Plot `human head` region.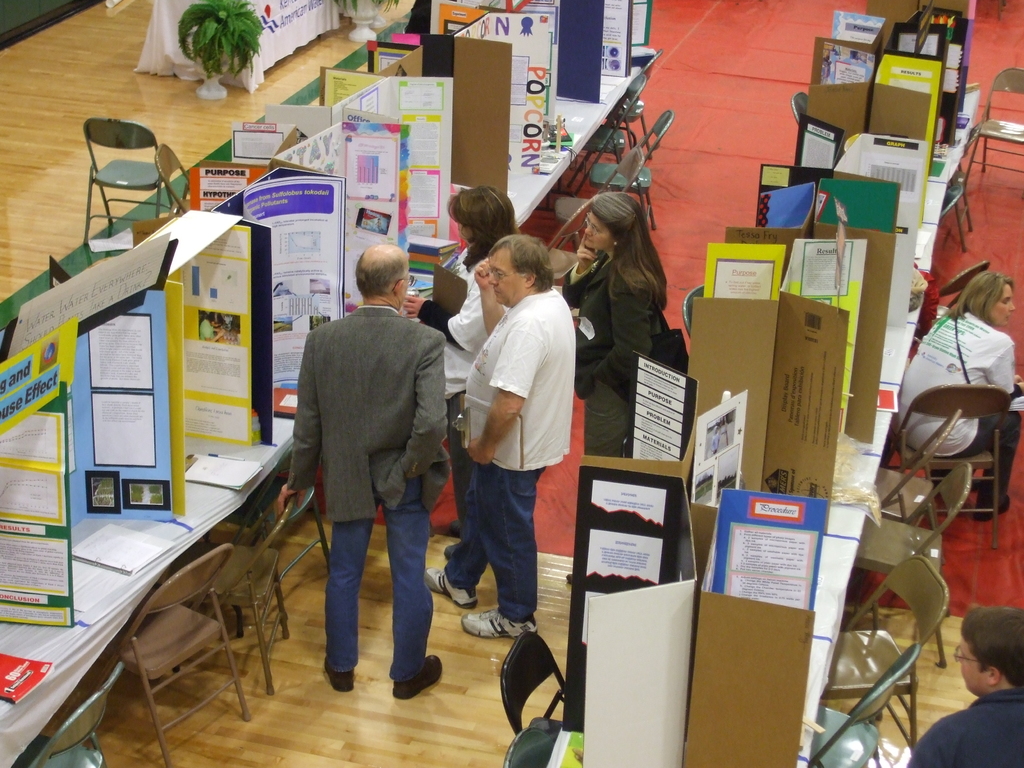
Plotted at 337:233:414:306.
